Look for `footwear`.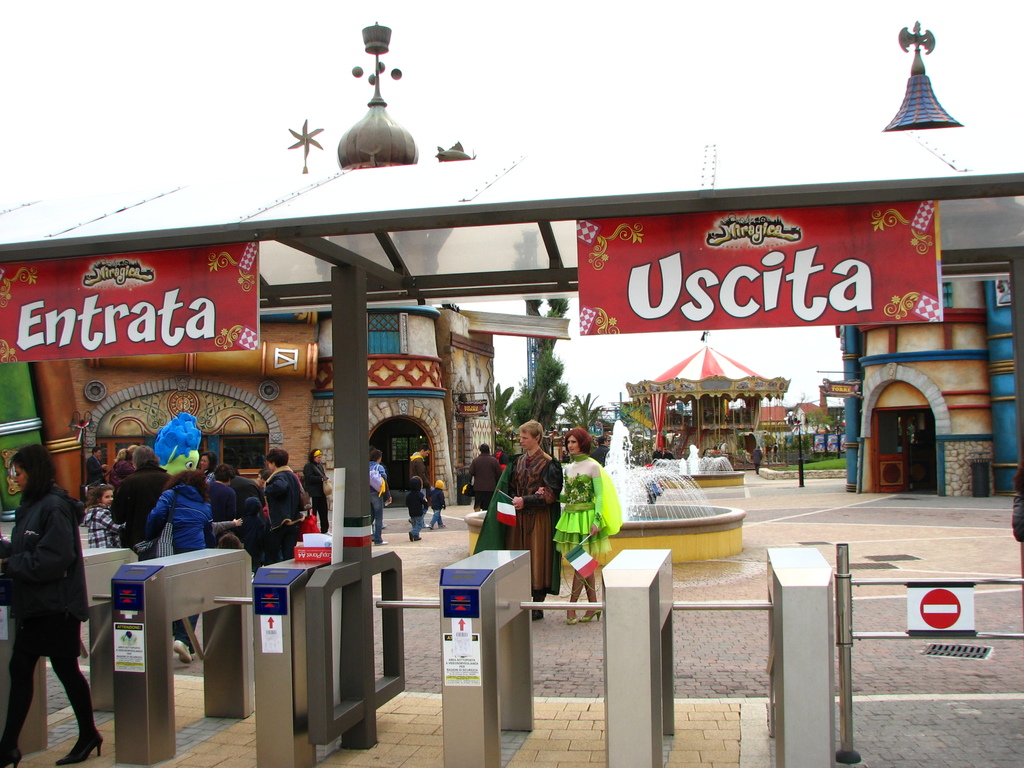
Found: rect(4, 746, 22, 767).
